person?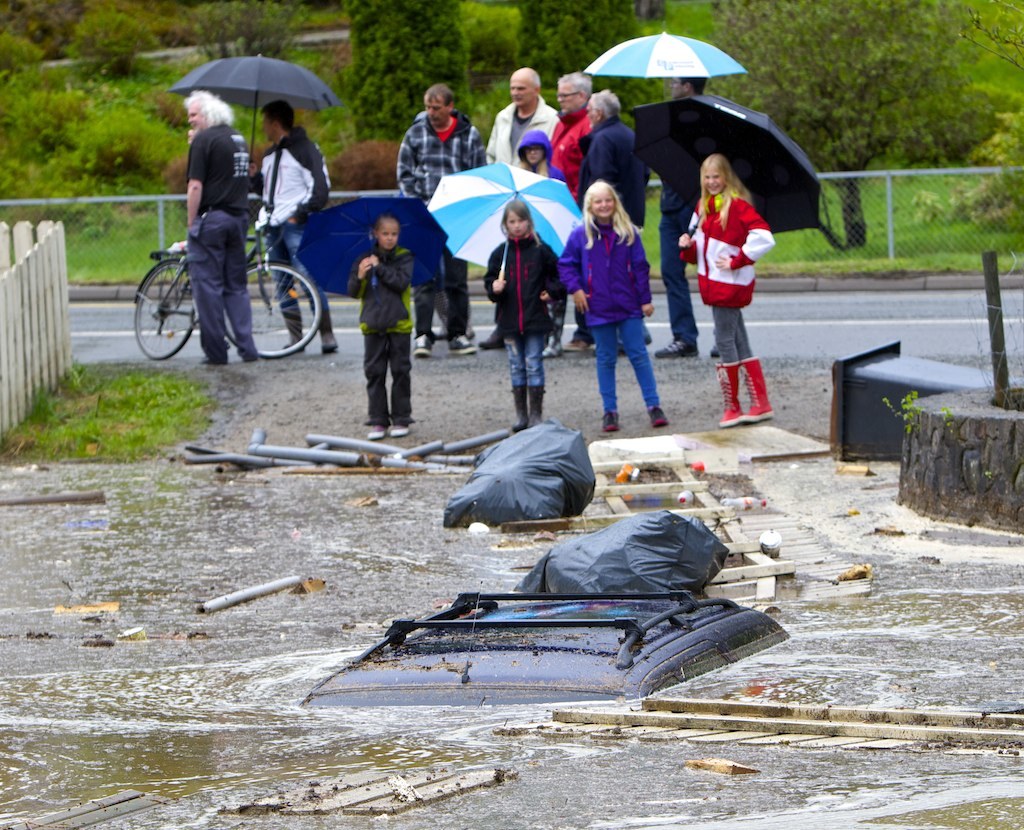
x1=345, y1=216, x2=419, y2=441
